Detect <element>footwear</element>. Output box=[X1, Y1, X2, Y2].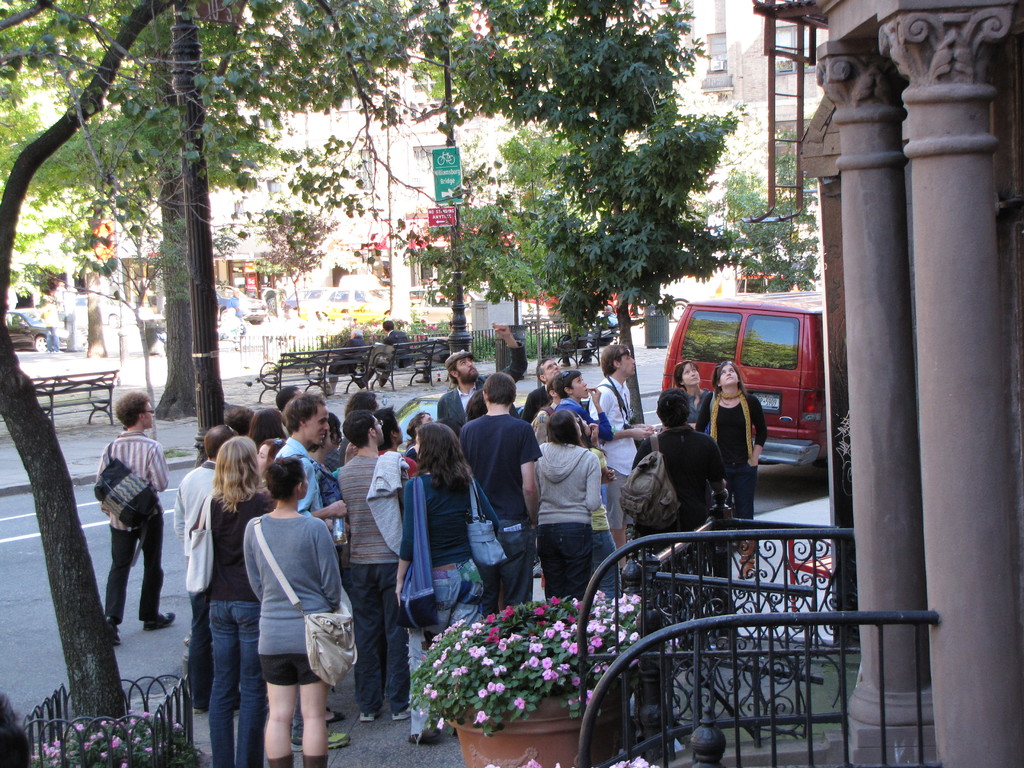
box=[192, 704, 212, 717].
